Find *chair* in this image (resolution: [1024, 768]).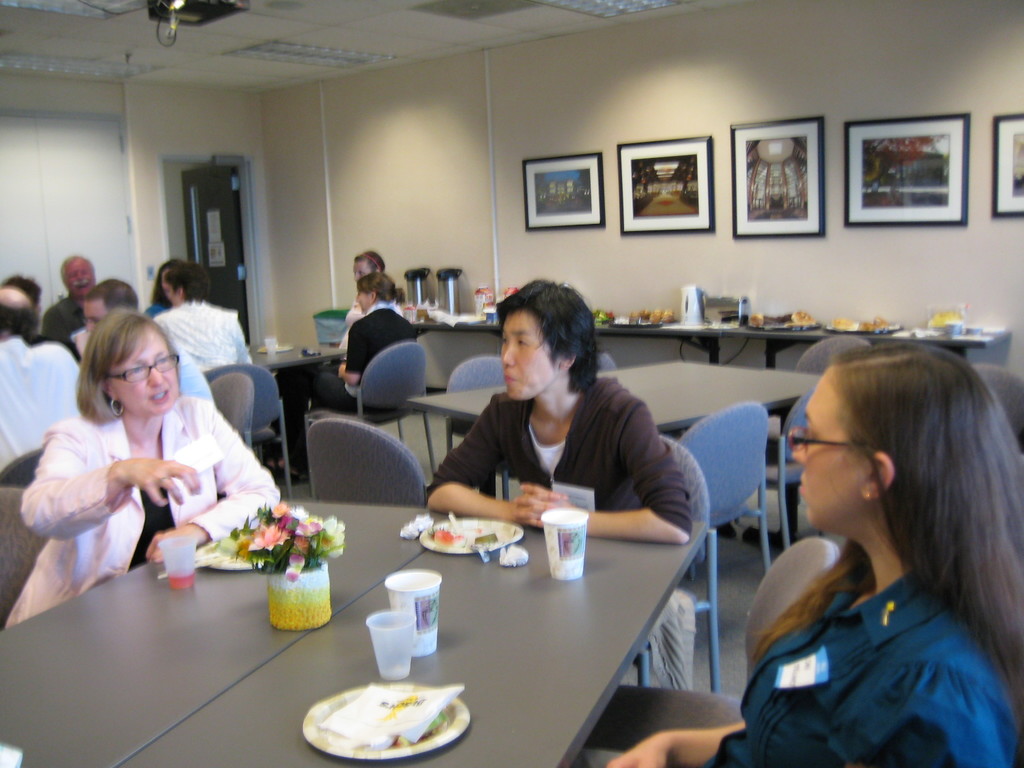
(x1=787, y1=340, x2=865, y2=371).
